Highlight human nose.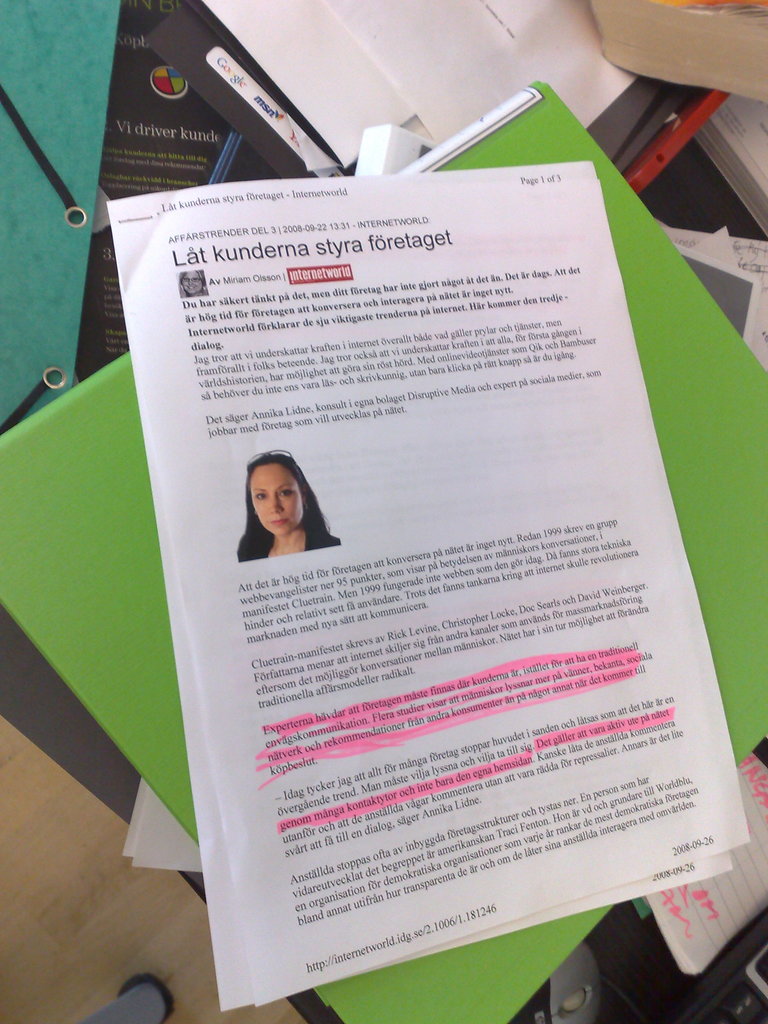
Highlighted region: x1=268 y1=494 x2=287 y2=515.
